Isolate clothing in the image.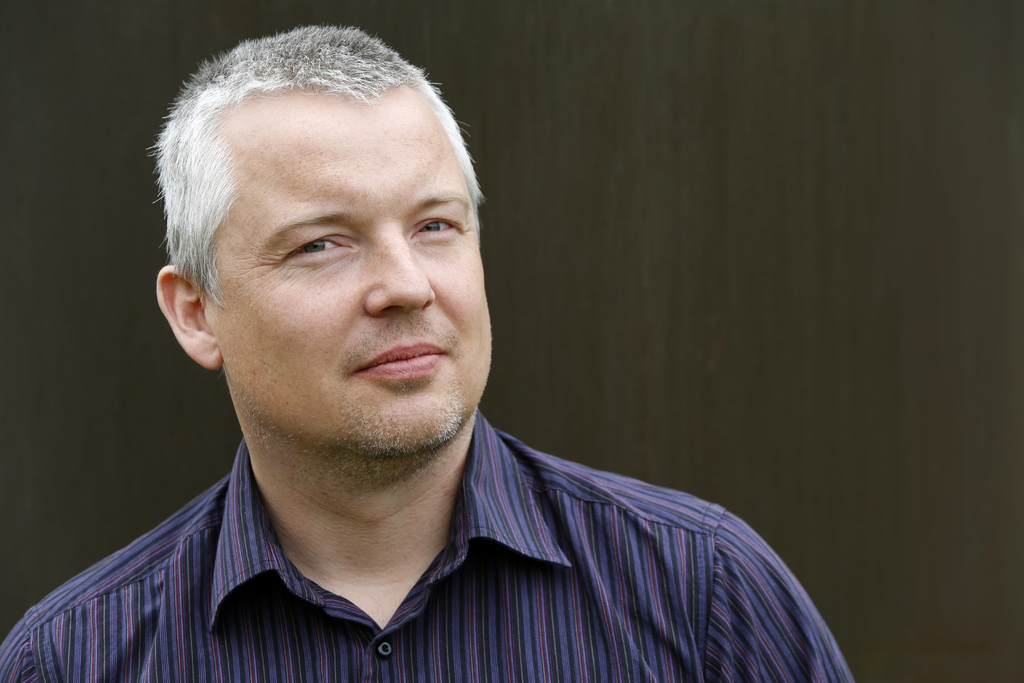
Isolated region: (left=70, top=416, right=870, bottom=682).
